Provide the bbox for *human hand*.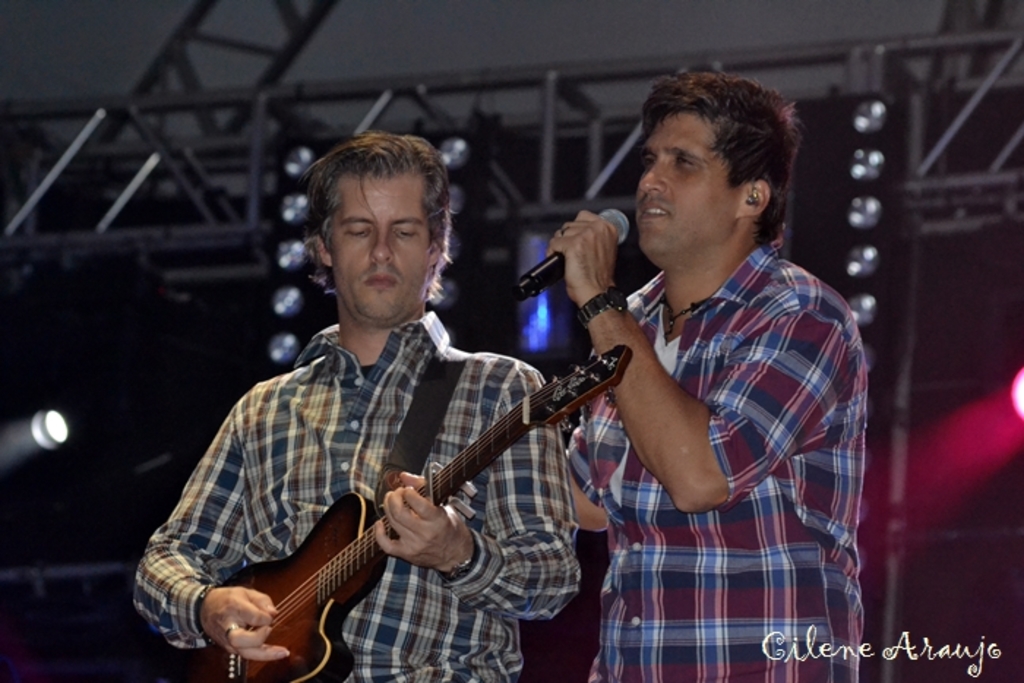
<region>540, 205, 636, 303</region>.
